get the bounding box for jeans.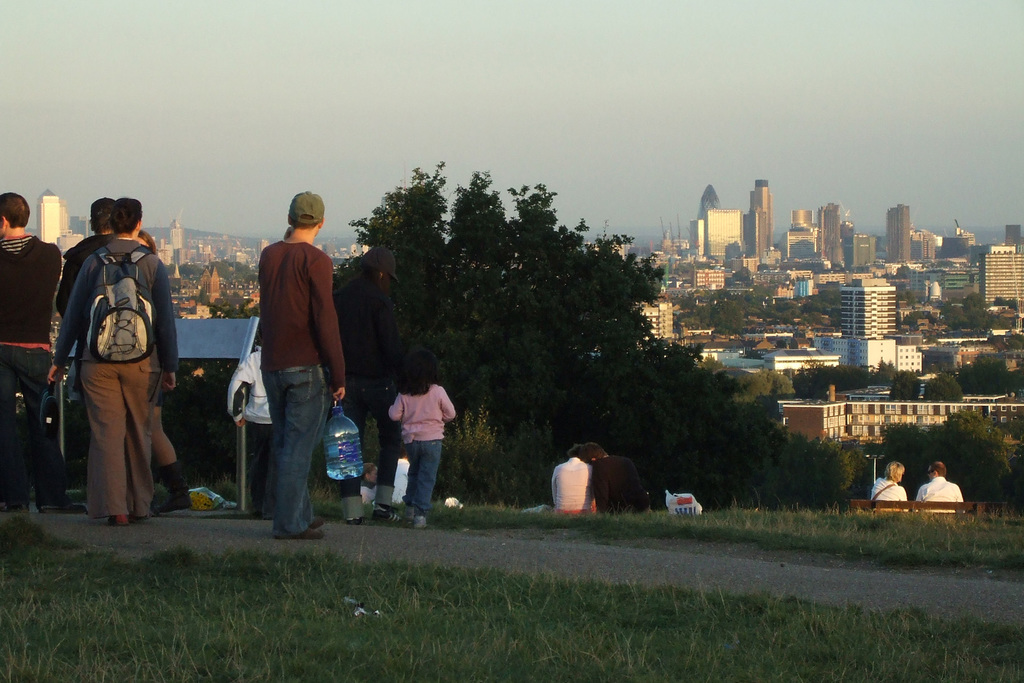
box(404, 442, 439, 517).
